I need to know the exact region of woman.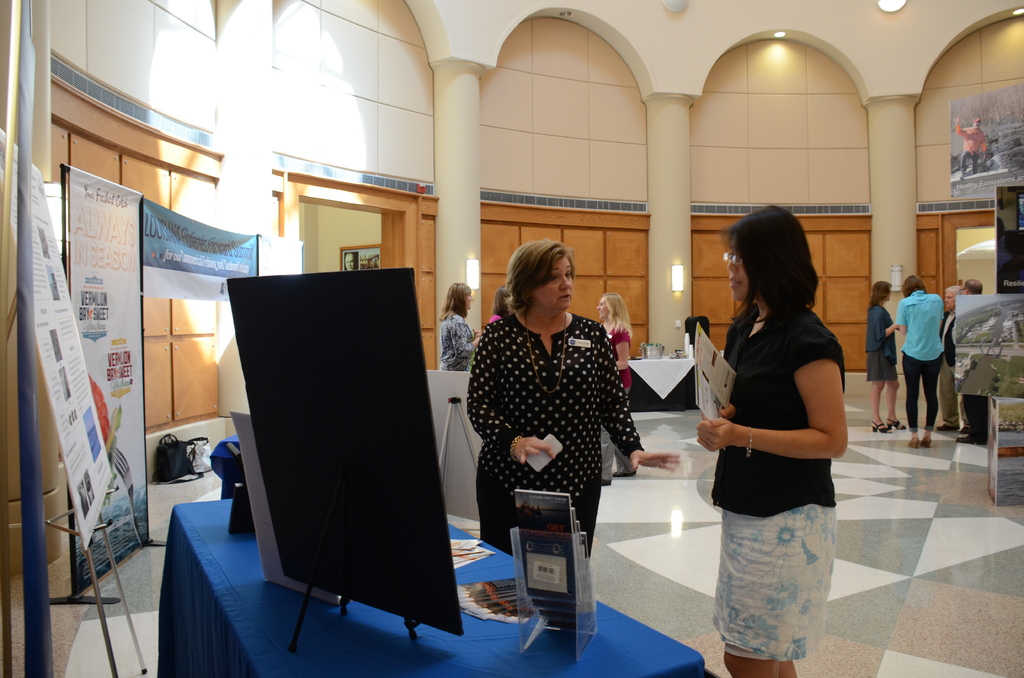
Region: crop(862, 282, 906, 433).
